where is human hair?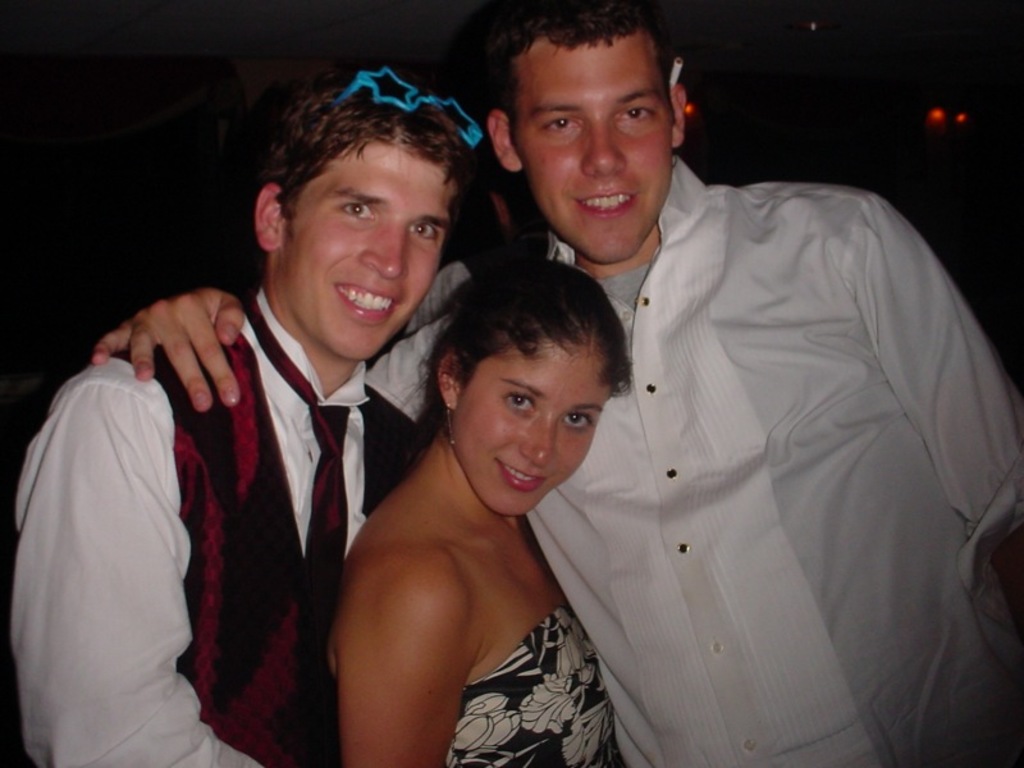
{"x1": 490, "y1": 0, "x2": 682, "y2": 160}.
